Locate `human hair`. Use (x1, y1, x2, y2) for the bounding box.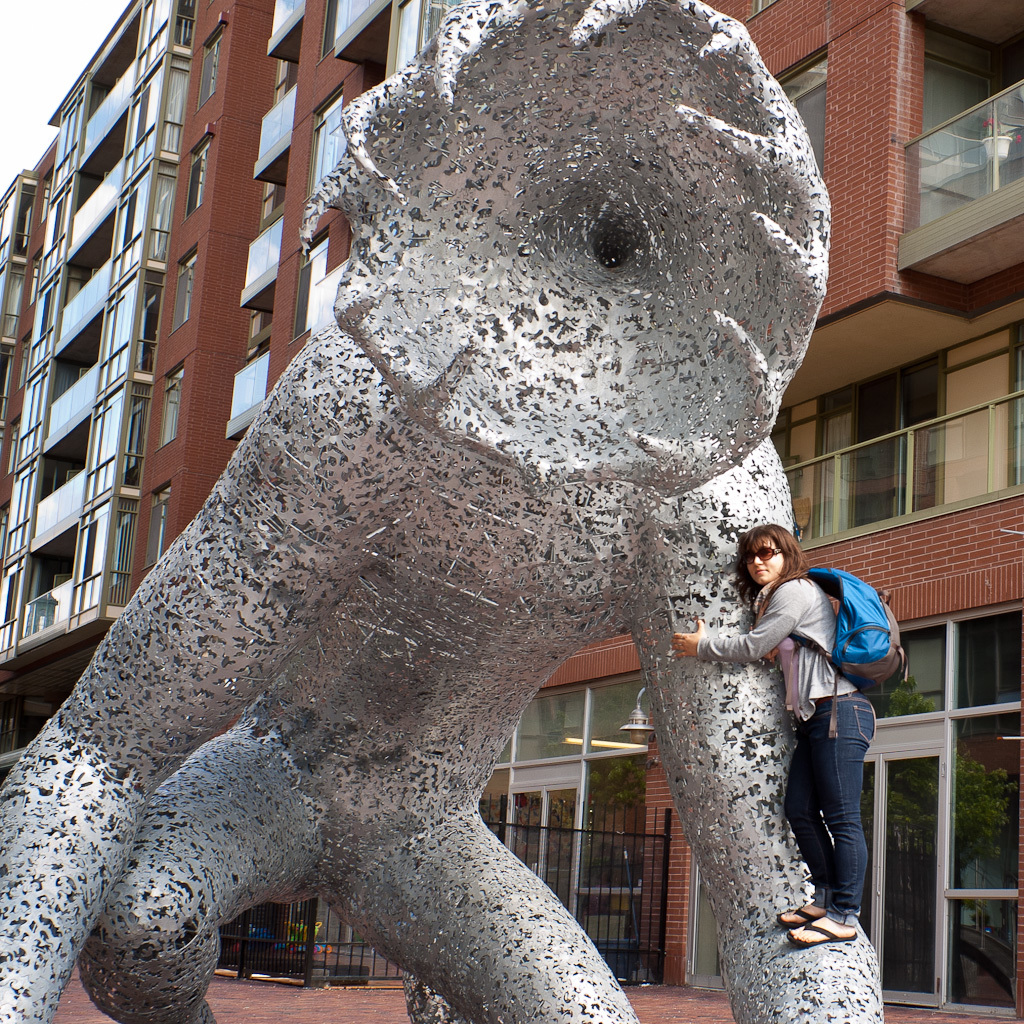
(729, 515, 799, 624).
